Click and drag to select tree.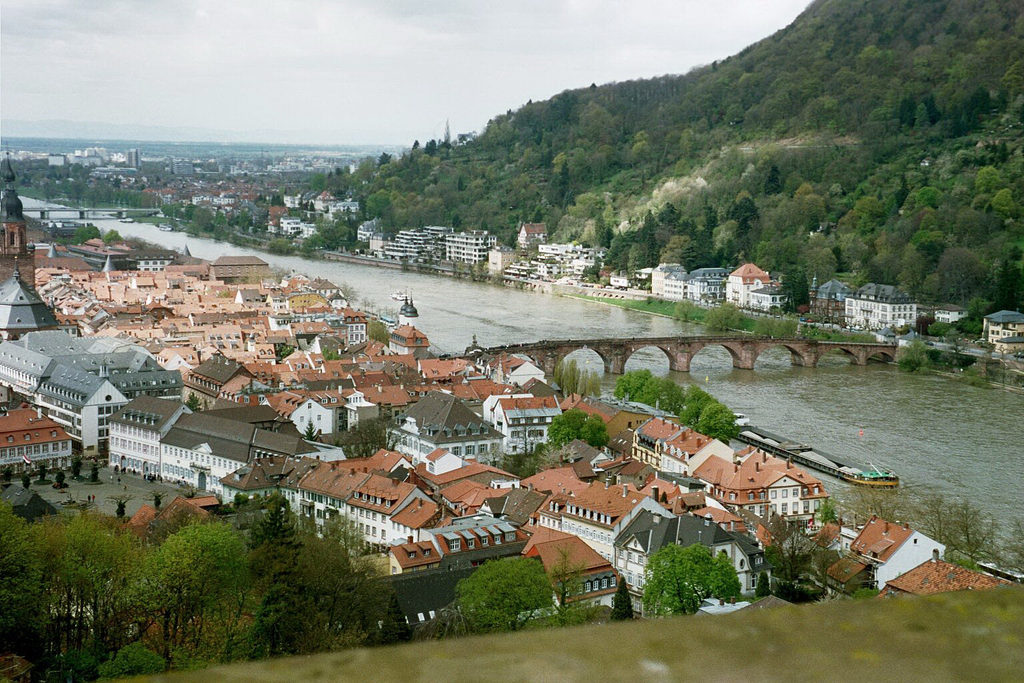
Selection: 856/250/899/287.
